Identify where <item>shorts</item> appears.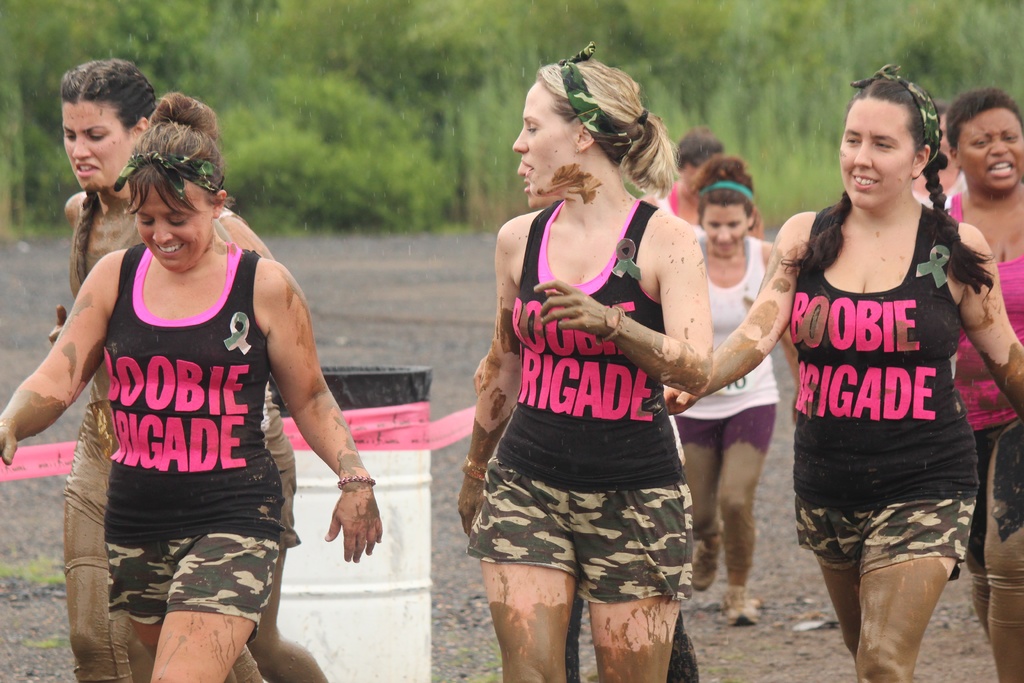
Appears at [x1=483, y1=461, x2=705, y2=605].
